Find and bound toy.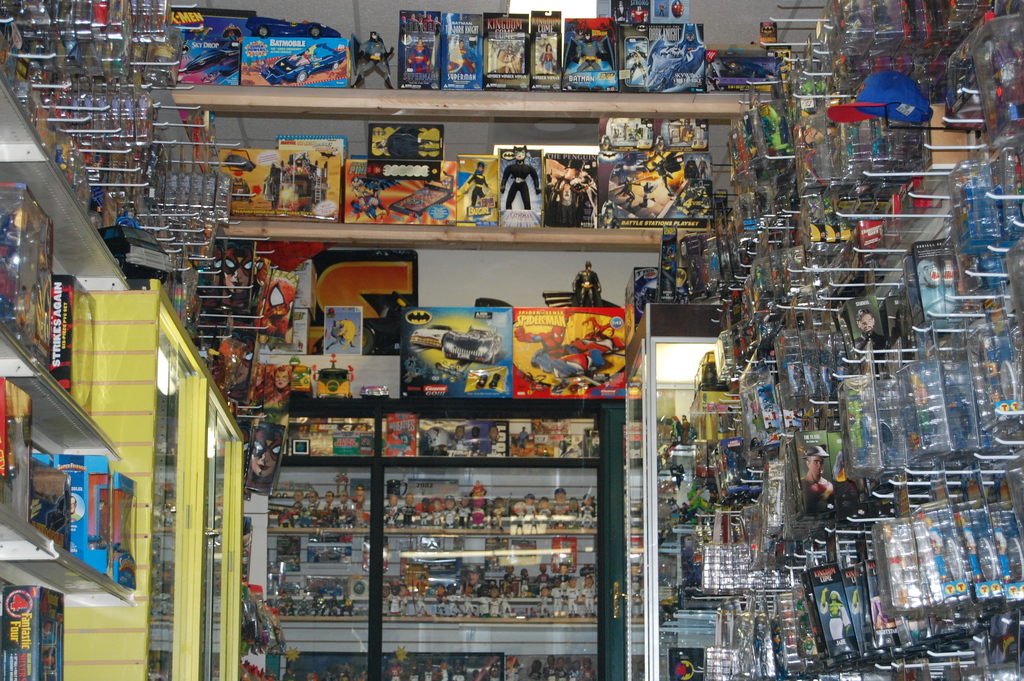
Bound: [x1=249, y1=266, x2=294, y2=338].
